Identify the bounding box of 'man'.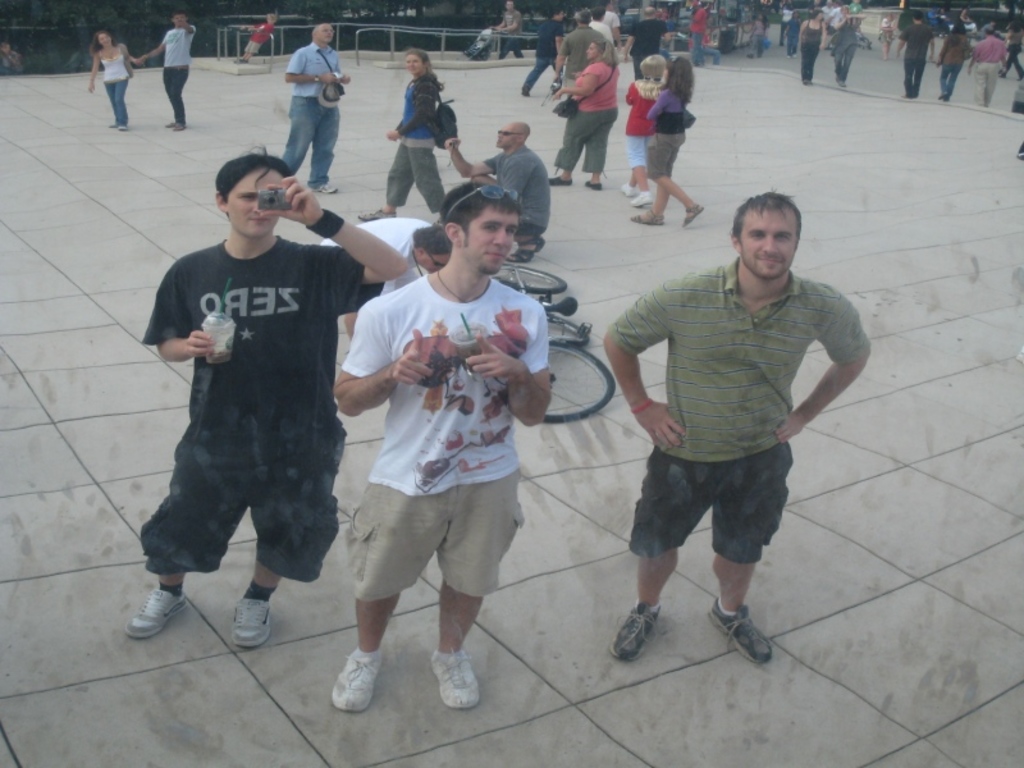
Rect(127, 6, 198, 132).
